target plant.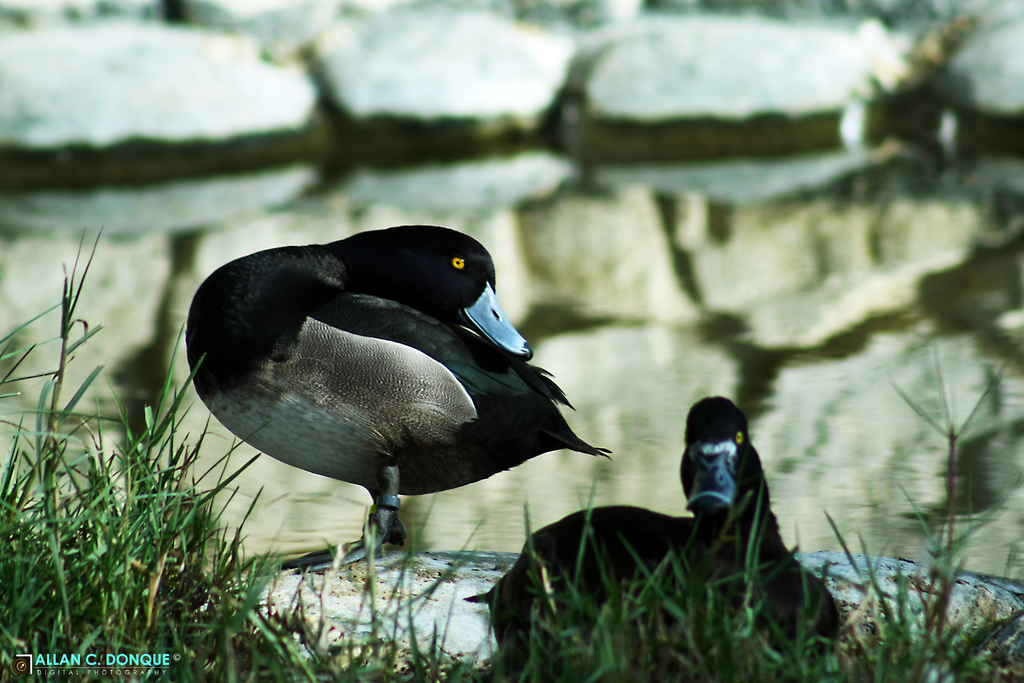
Target region: <bbox>0, 210, 476, 682</bbox>.
